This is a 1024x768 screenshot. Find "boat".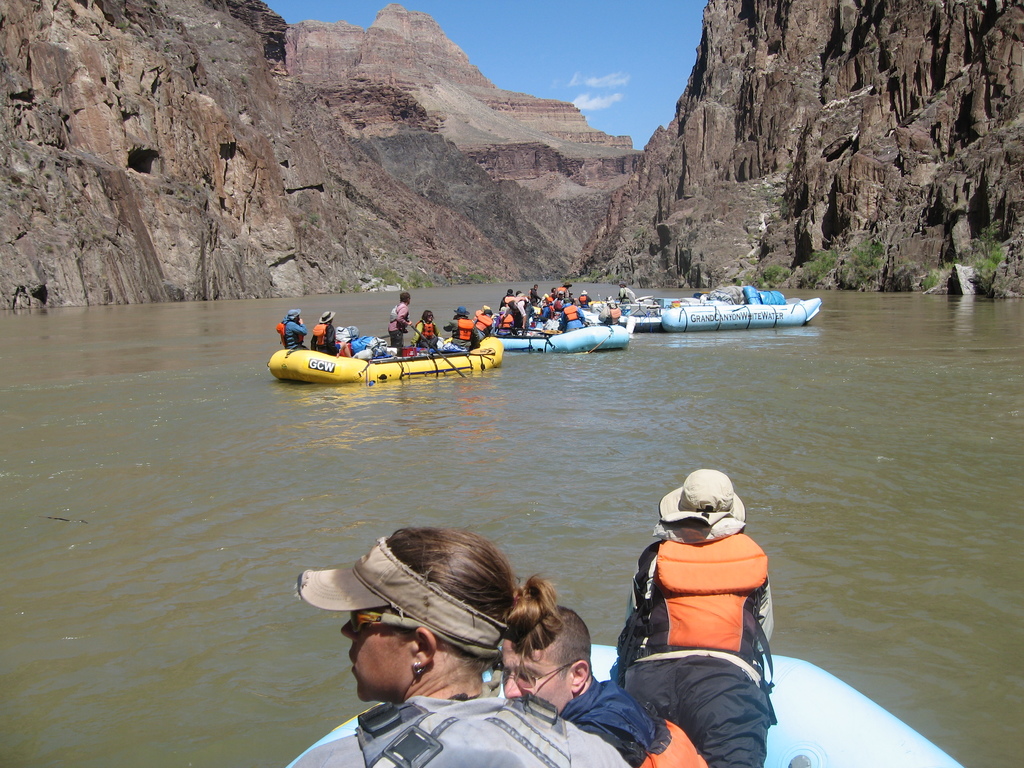
Bounding box: (287,632,970,767).
